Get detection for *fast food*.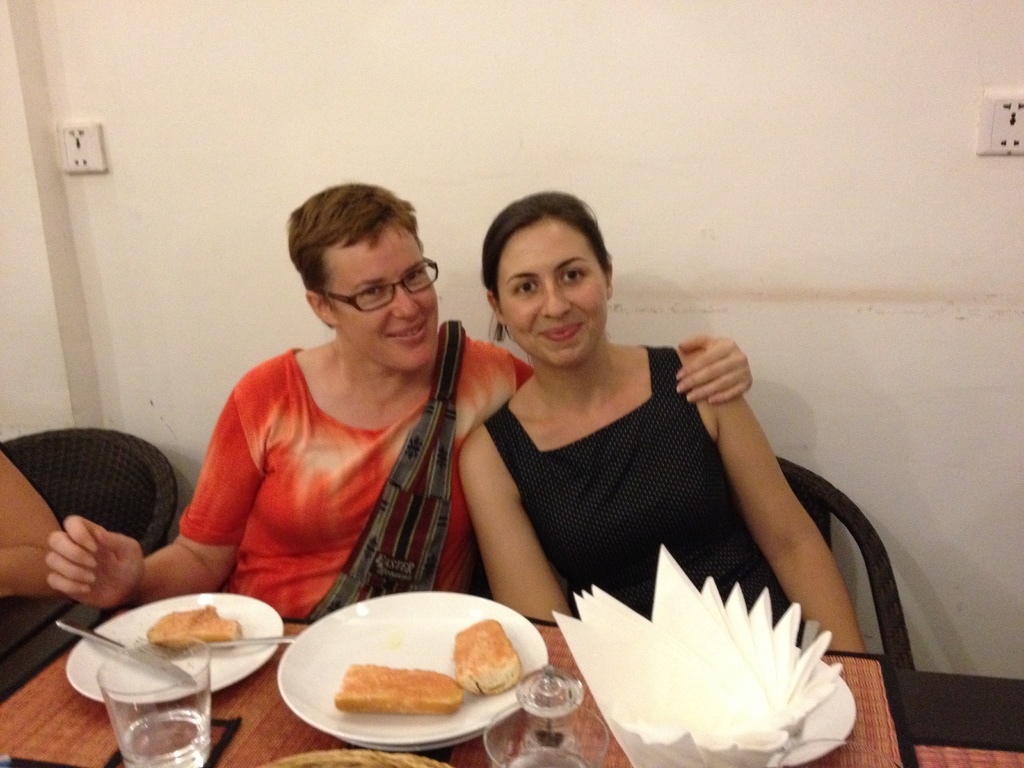
Detection: x1=142 y1=604 x2=245 y2=644.
